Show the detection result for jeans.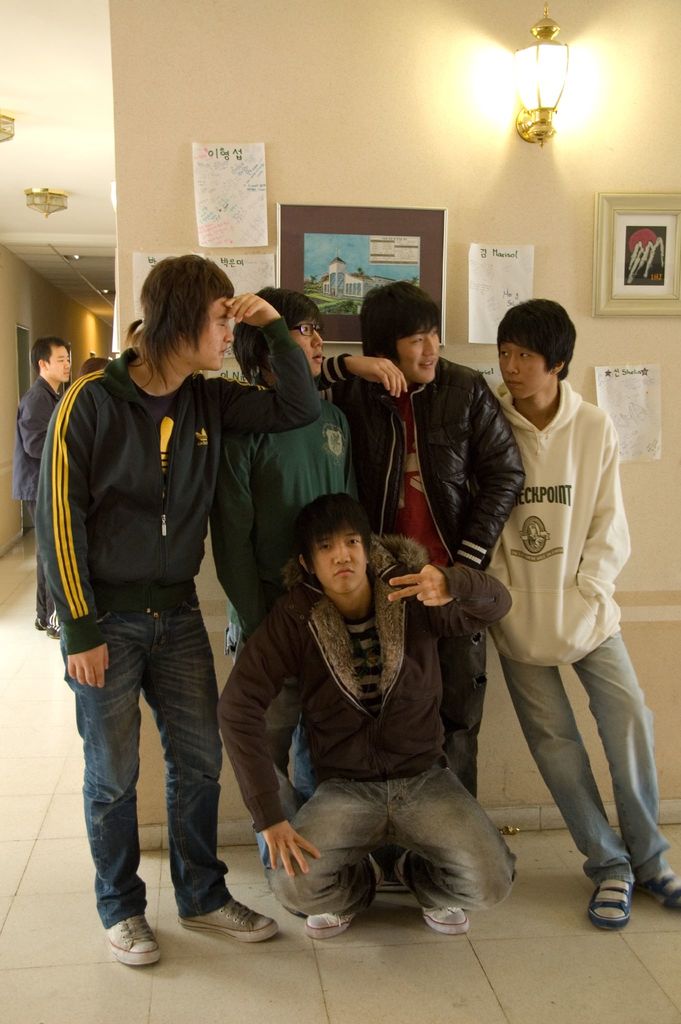
box=[499, 653, 671, 886].
